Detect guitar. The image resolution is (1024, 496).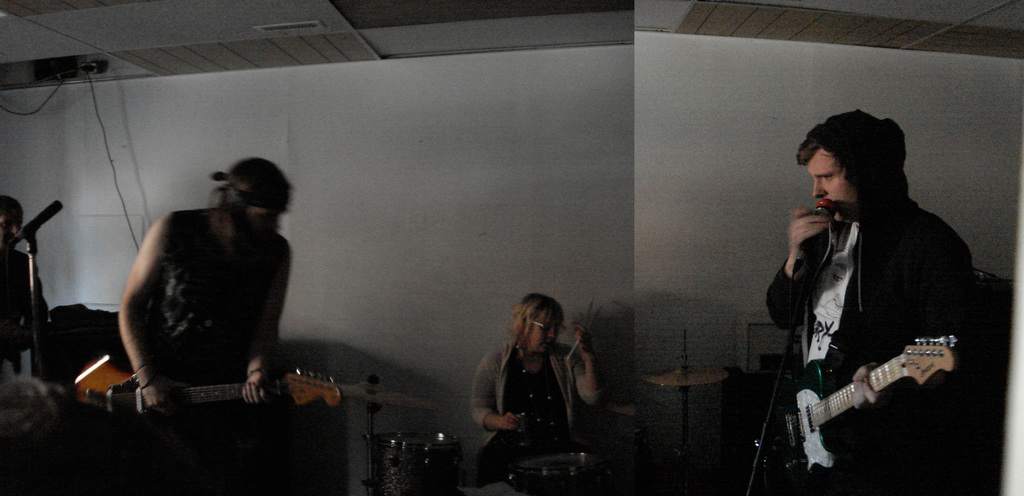
70:354:342:427.
